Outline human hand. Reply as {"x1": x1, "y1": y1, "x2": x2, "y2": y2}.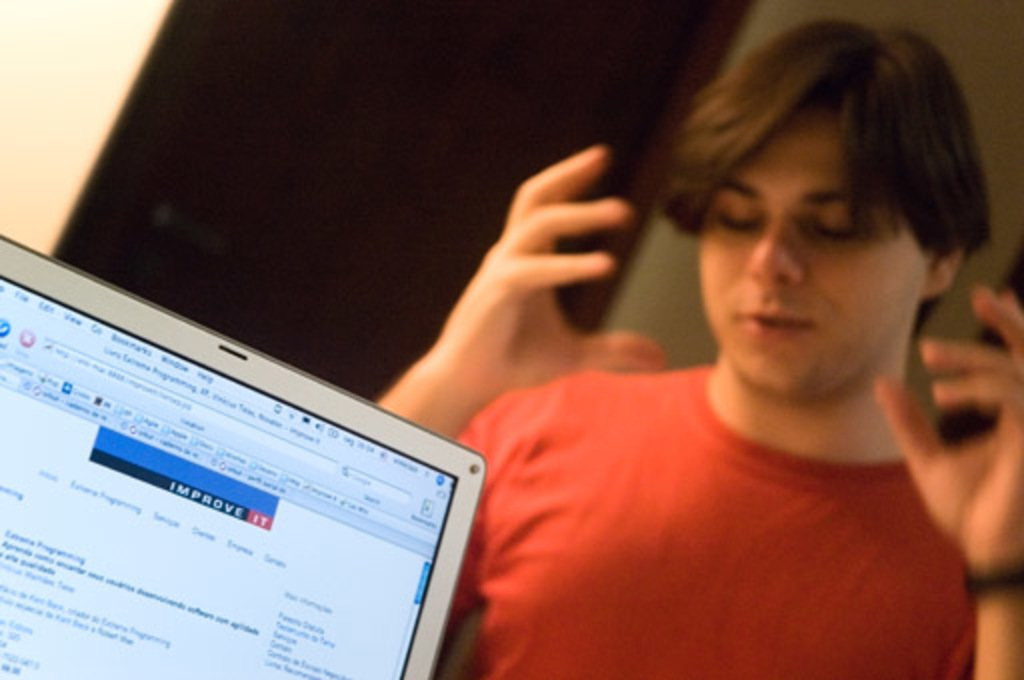
{"x1": 440, "y1": 140, "x2": 670, "y2": 400}.
